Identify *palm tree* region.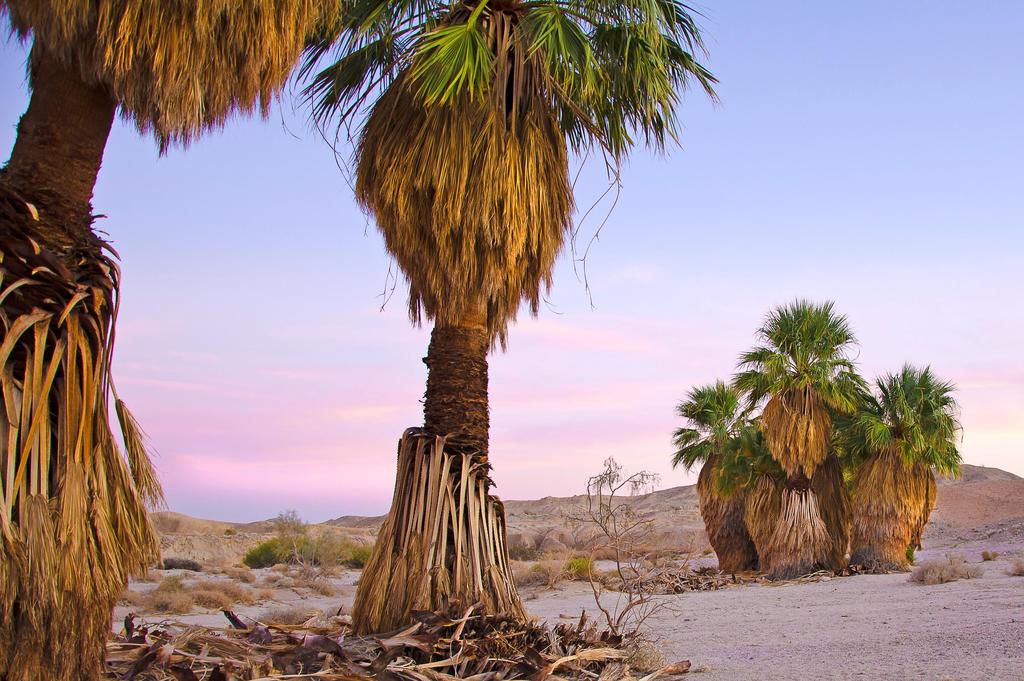
Region: BBox(324, 8, 692, 643).
